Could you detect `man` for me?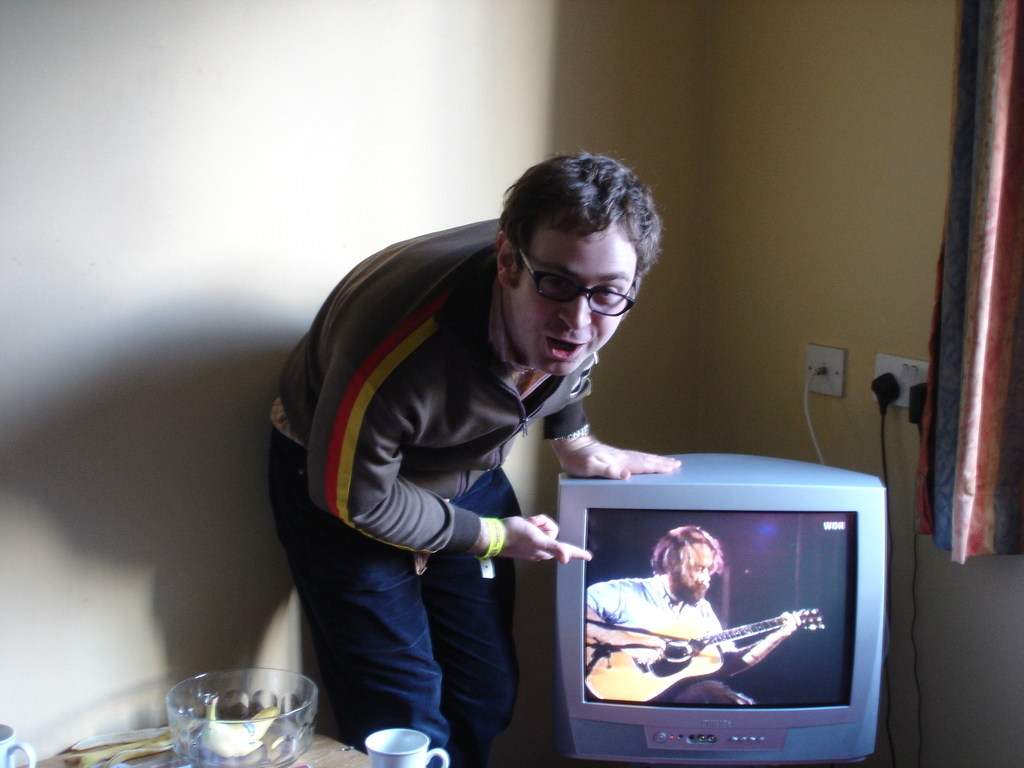
Detection result: left=272, top=164, right=742, bottom=765.
